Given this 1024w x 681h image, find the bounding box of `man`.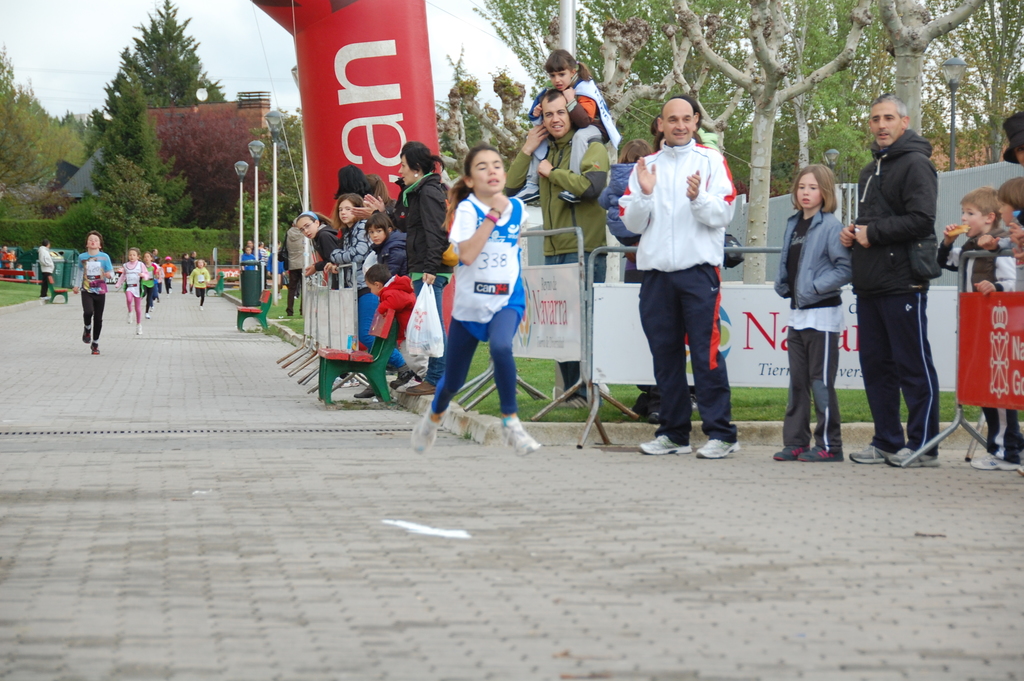
[x1=845, y1=92, x2=945, y2=472].
